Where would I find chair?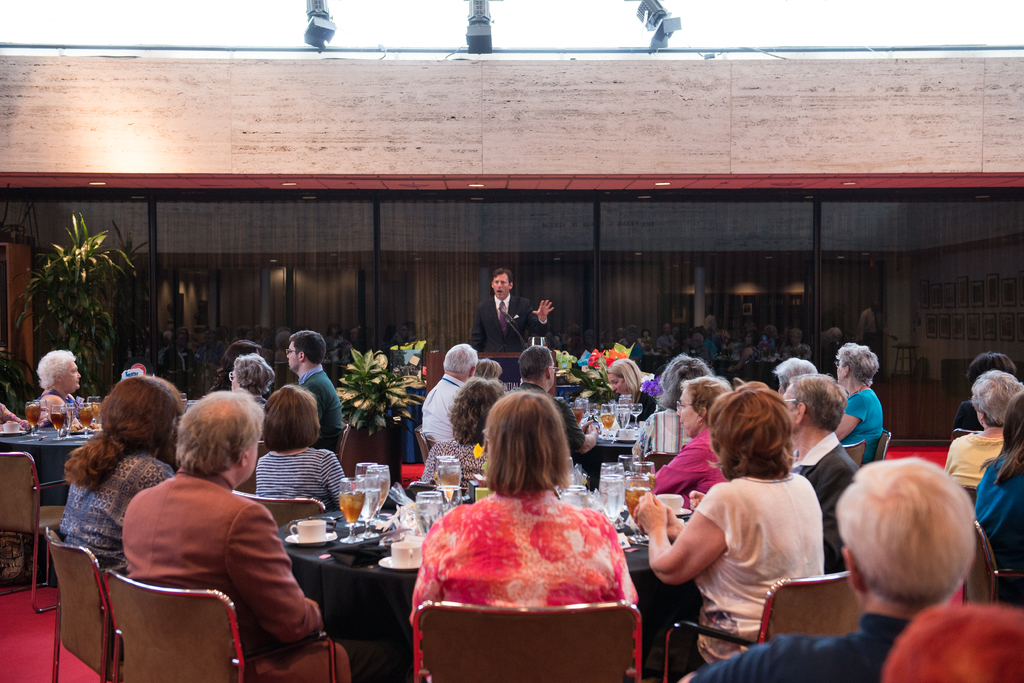
At region(341, 416, 357, 465).
